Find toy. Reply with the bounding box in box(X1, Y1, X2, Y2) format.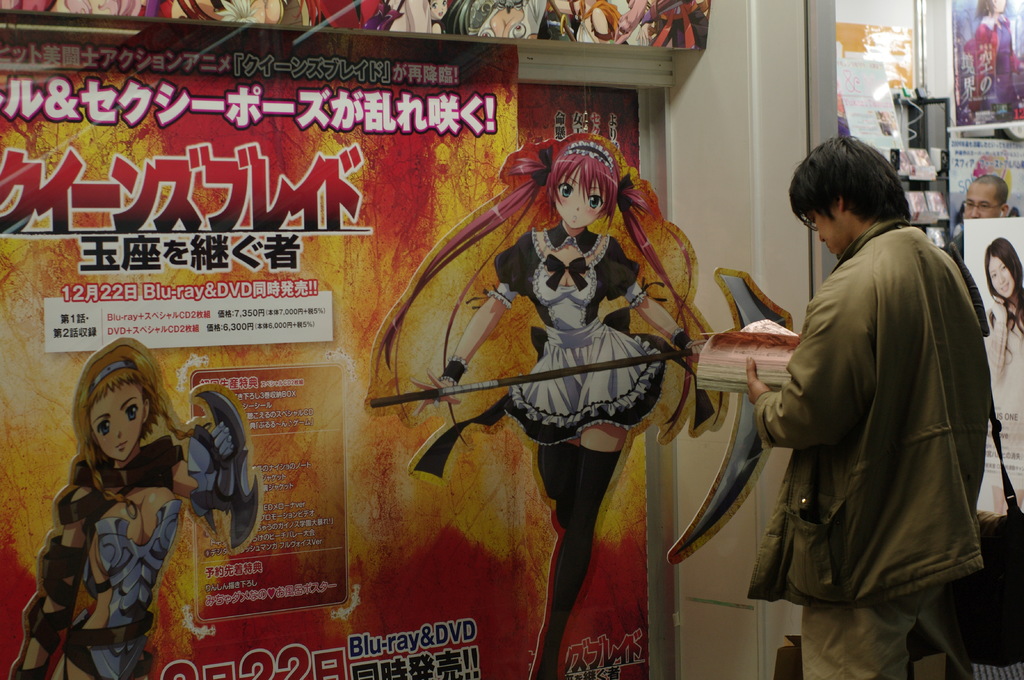
box(572, 0, 631, 50).
